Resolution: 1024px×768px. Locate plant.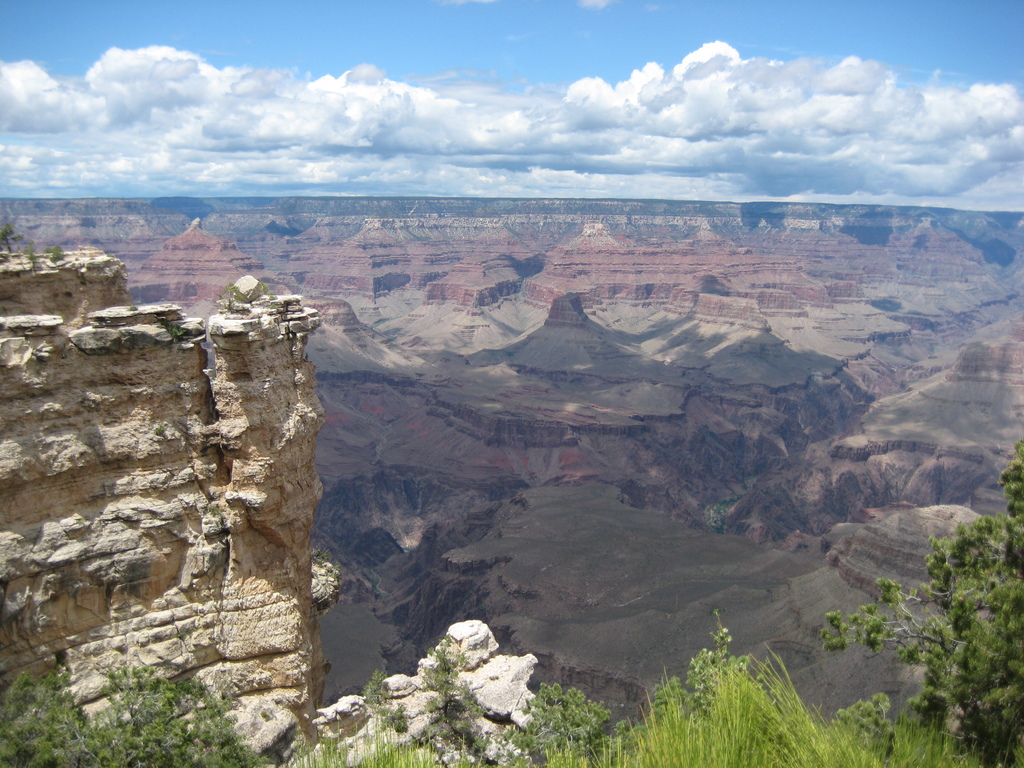
[left=657, top=624, right=827, bottom=749].
